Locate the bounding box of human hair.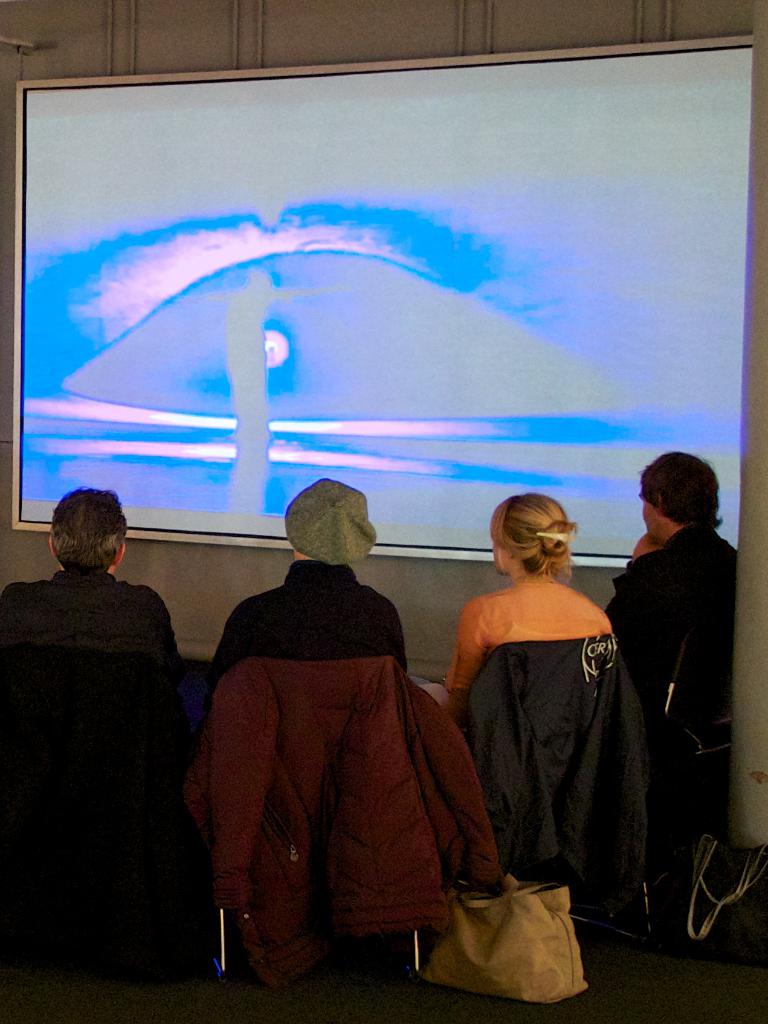
Bounding box: (left=47, top=486, right=126, bottom=573).
